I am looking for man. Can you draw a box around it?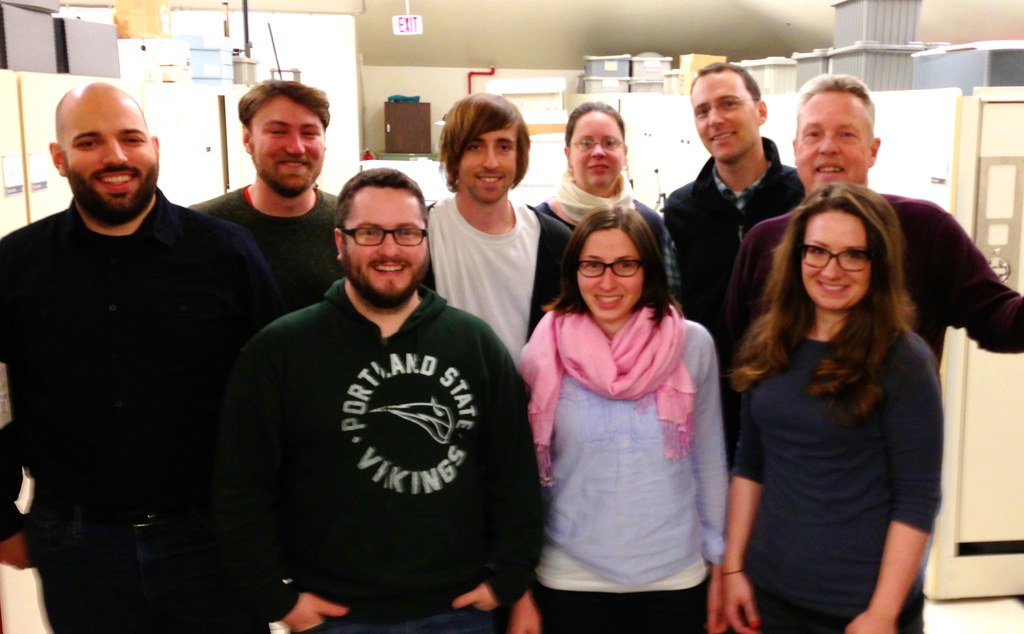
Sure, the bounding box is (left=1, top=83, right=289, bottom=633).
